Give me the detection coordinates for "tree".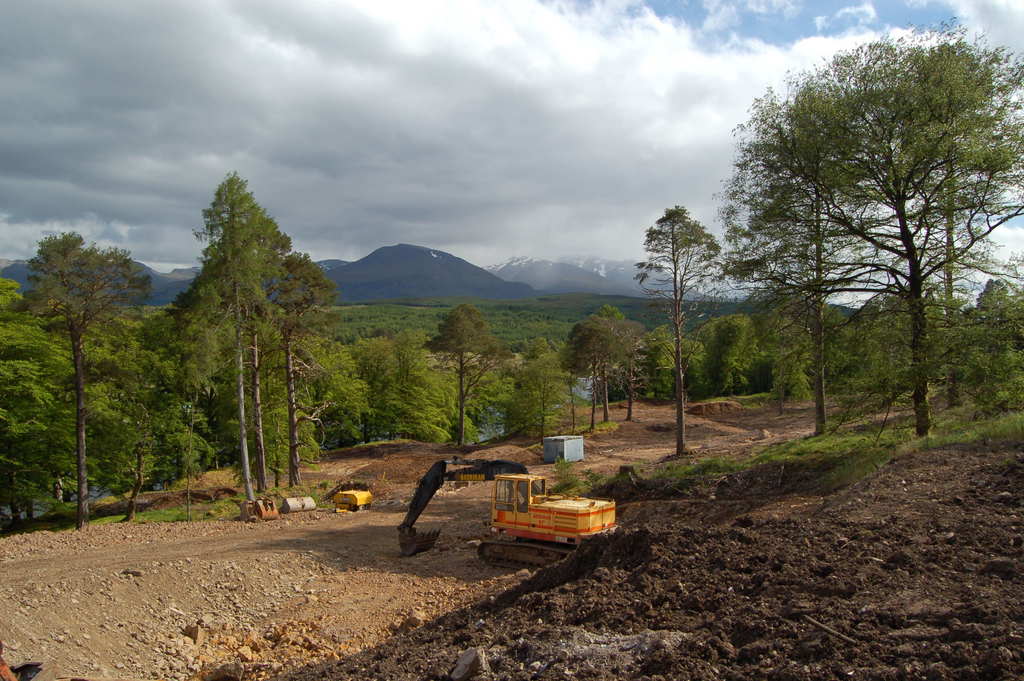
<bbox>624, 201, 723, 457</bbox>.
